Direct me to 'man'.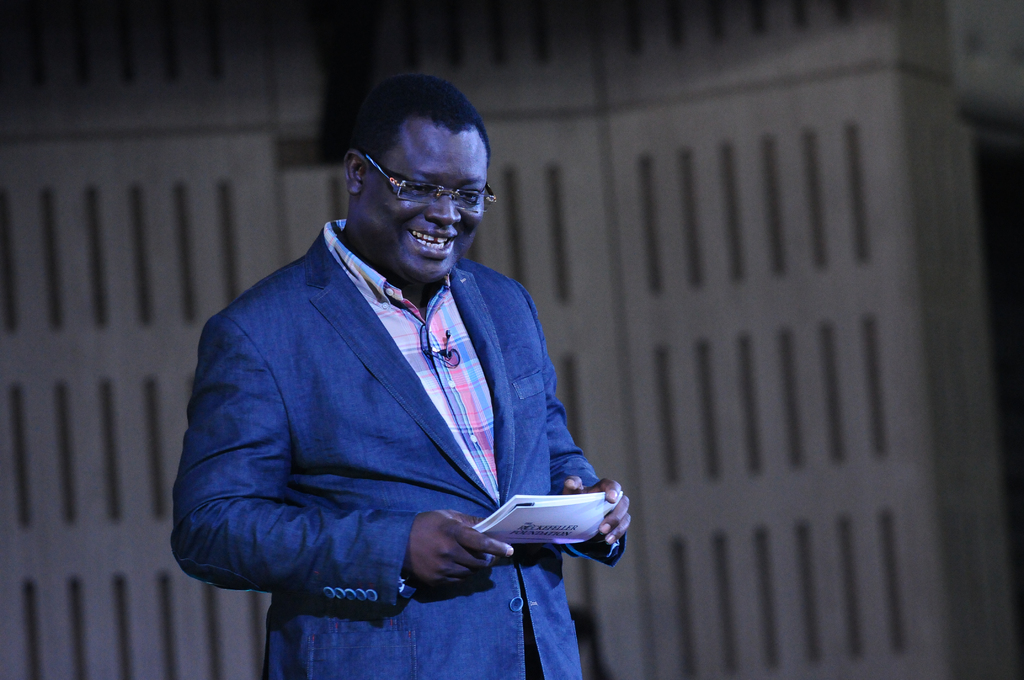
Direction: Rect(179, 88, 618, 667).
